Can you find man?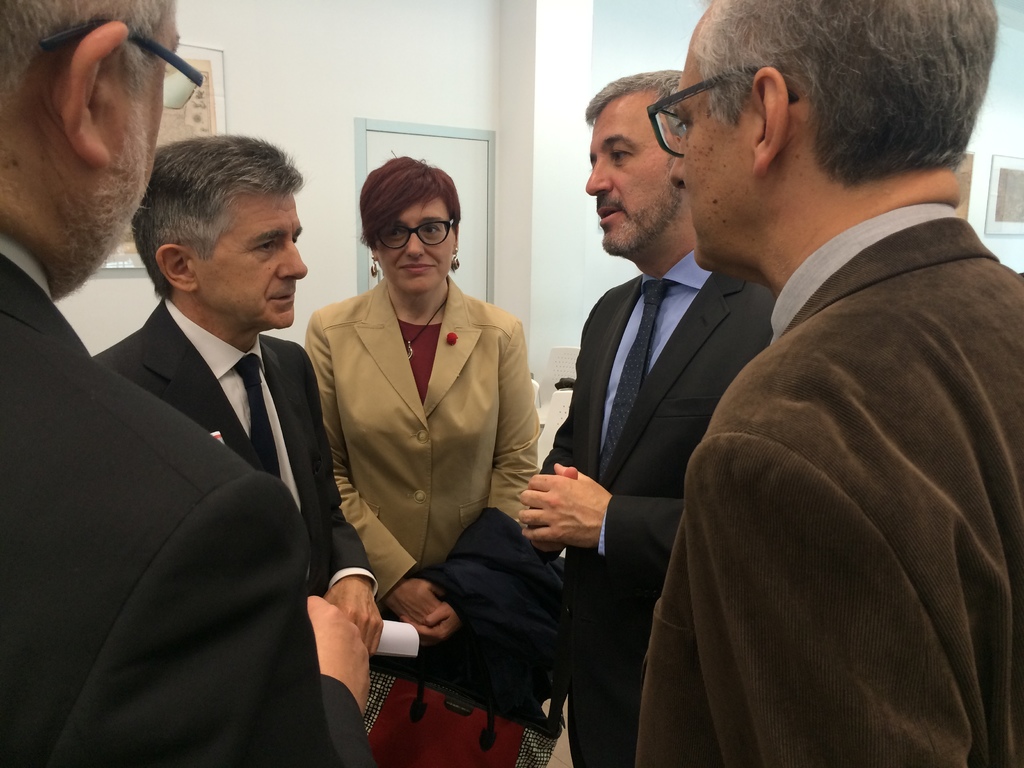
Yes, bounding box: <box>0,0,372,767</box>.
